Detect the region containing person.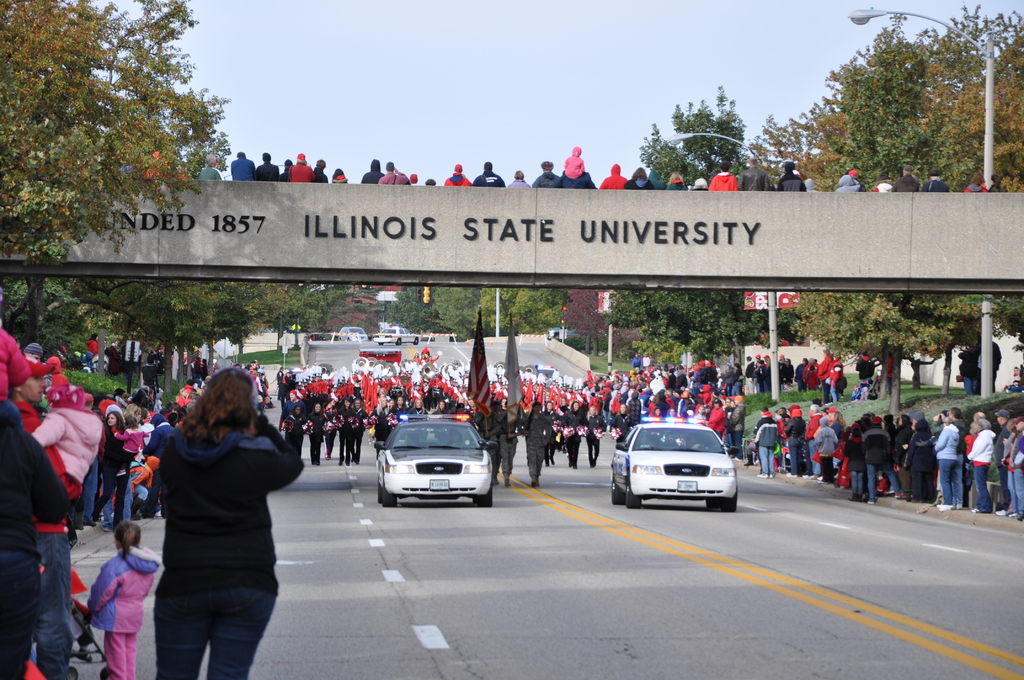
854 350 874 387.
